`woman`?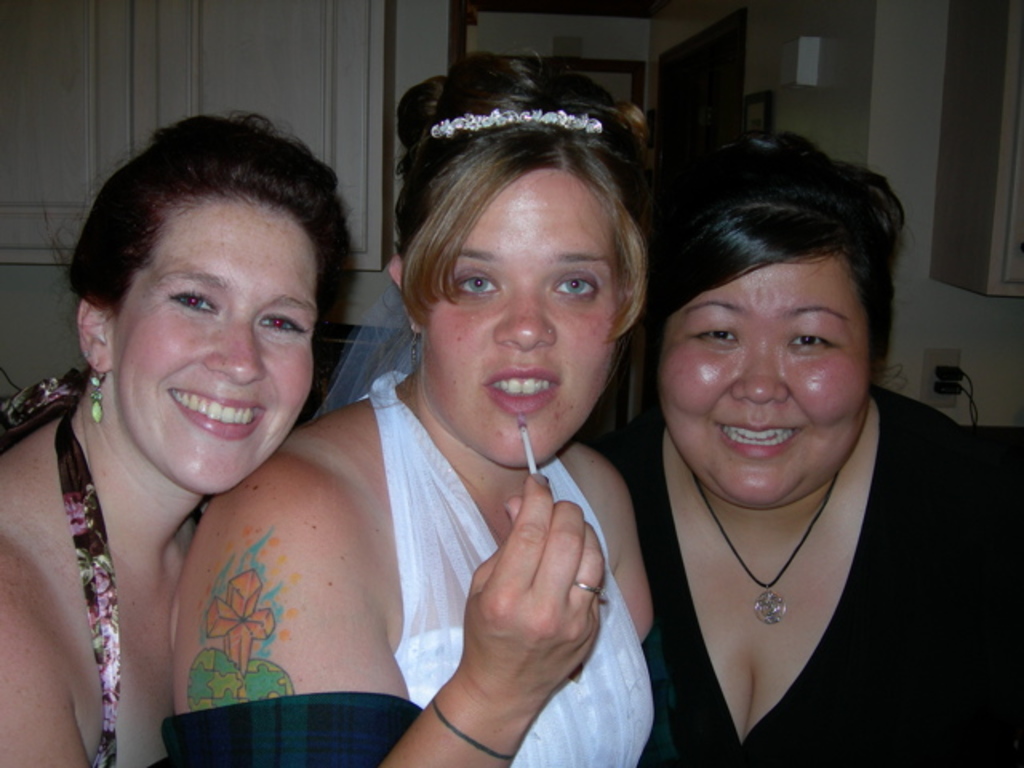
box(0, 110, 346, 766)
